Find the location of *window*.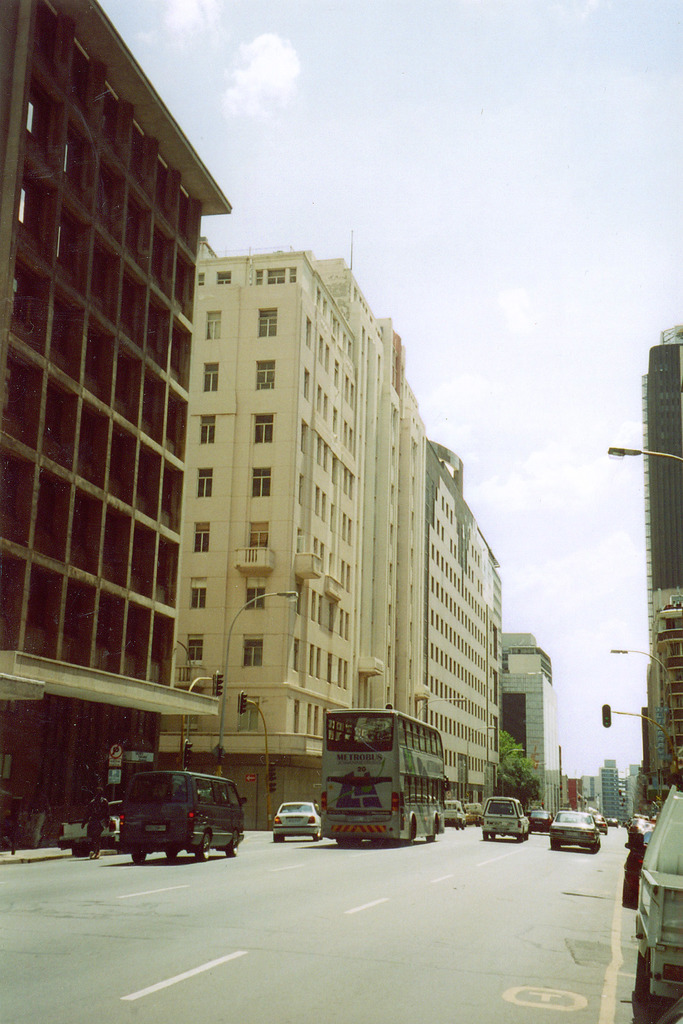
Location: x1=257 y1=310 x2=277 y2=337.
